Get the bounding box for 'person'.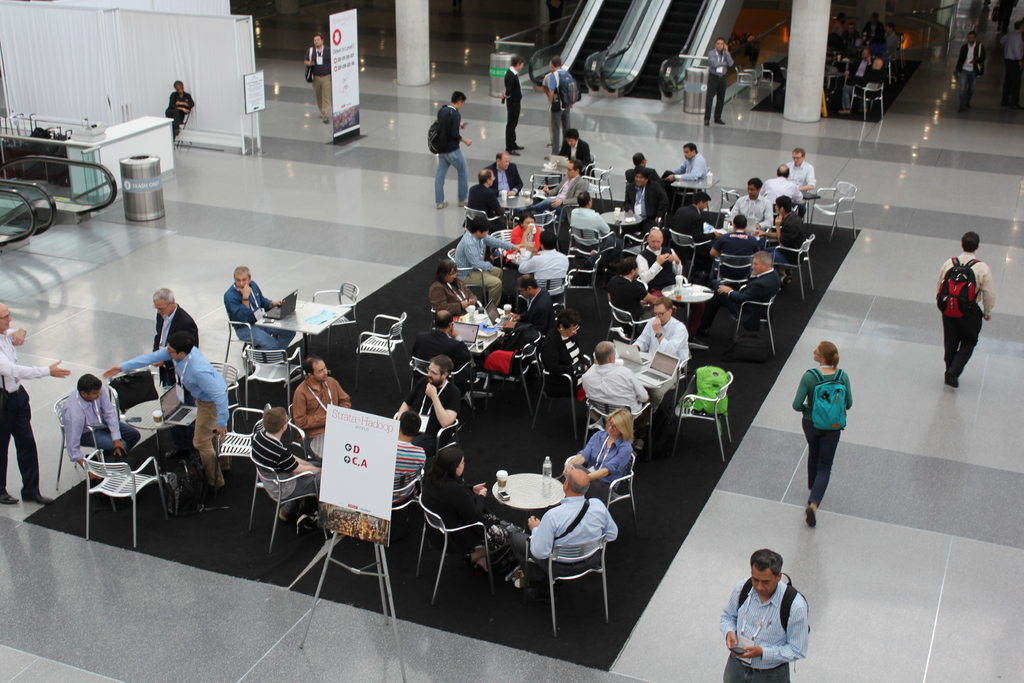
detection(937, 230, 996, 390).
